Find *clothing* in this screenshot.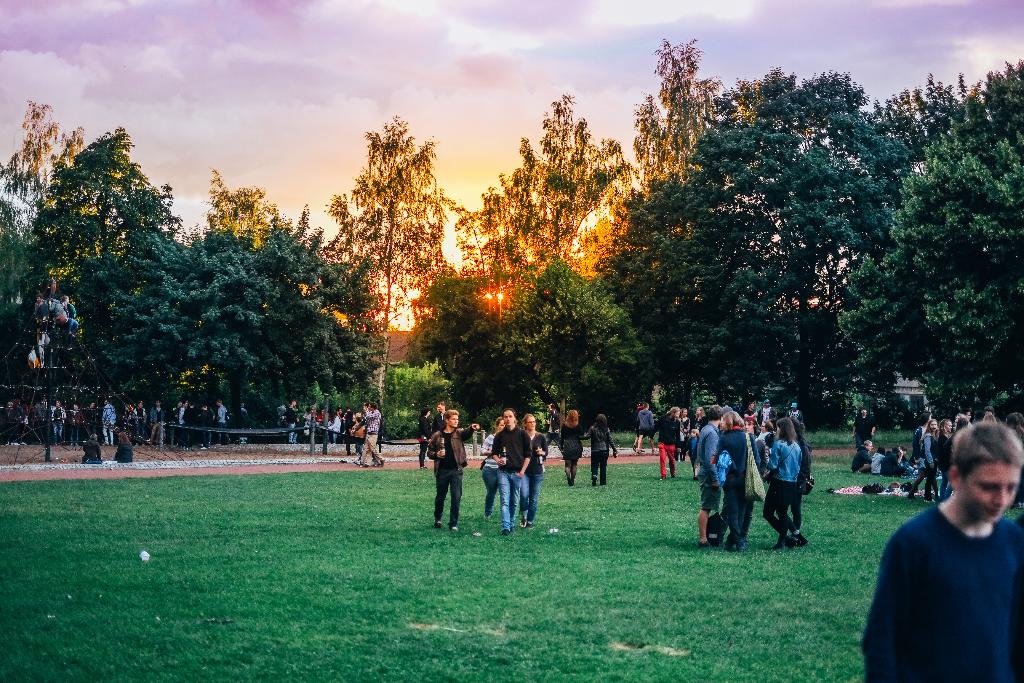
The bounding box for *clothing* is (x1=694, y1=421, x2=721, y2=510).
